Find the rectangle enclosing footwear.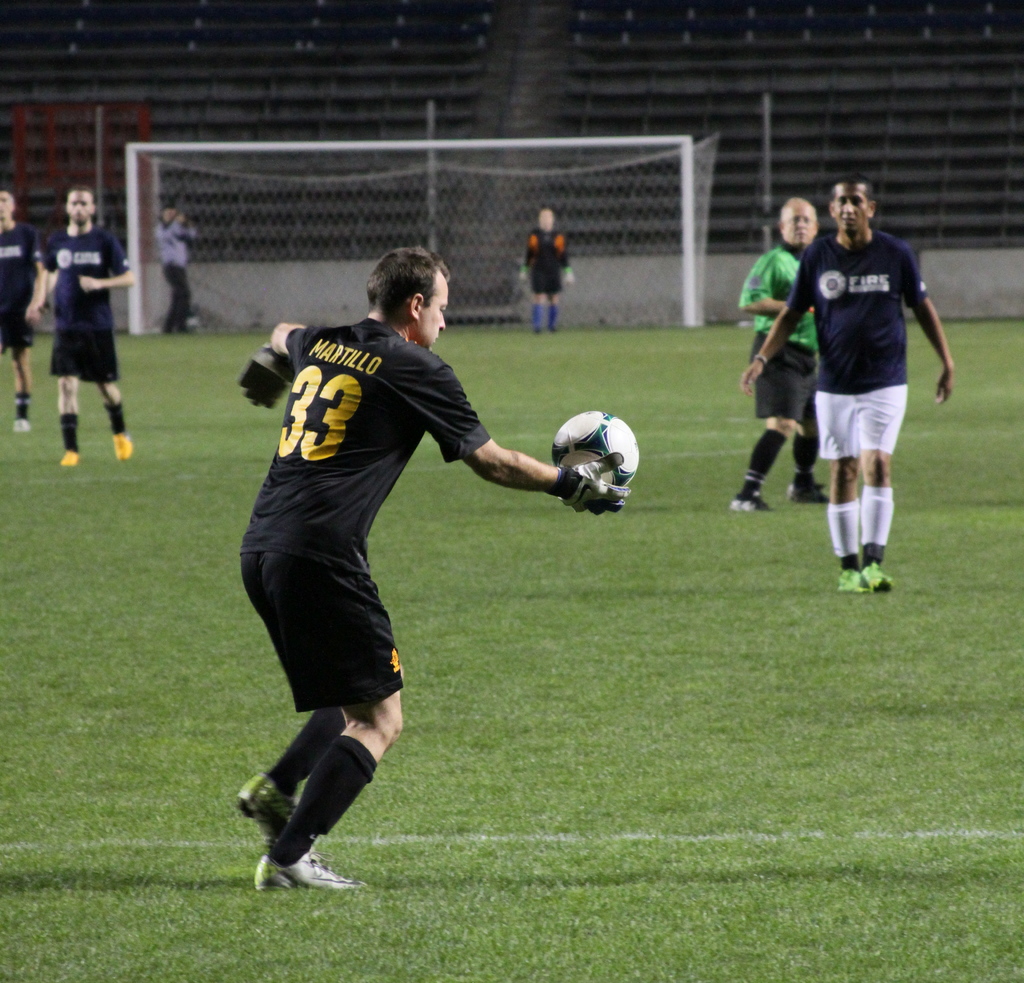
pyautogui.locateOnScreen(260, 849, 360, 891).
